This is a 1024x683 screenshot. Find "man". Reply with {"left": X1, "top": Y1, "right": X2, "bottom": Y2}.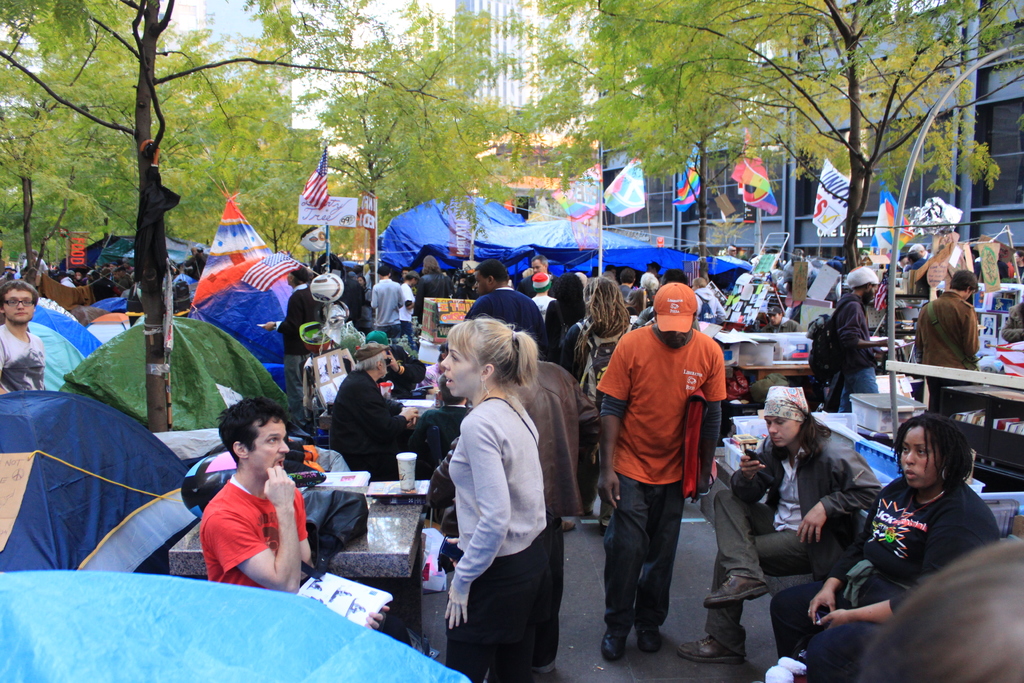
{"left": 397, "top": 272, "right": 424, "bottom": 338}.
